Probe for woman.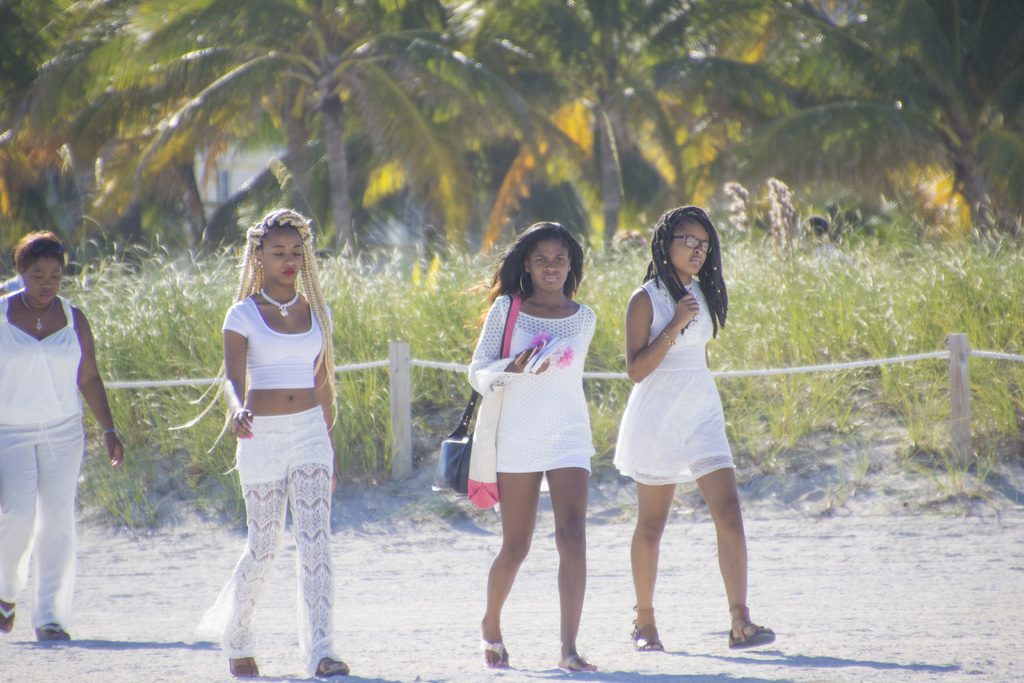
Probe result: Rect(168, 210, 349, 680).
